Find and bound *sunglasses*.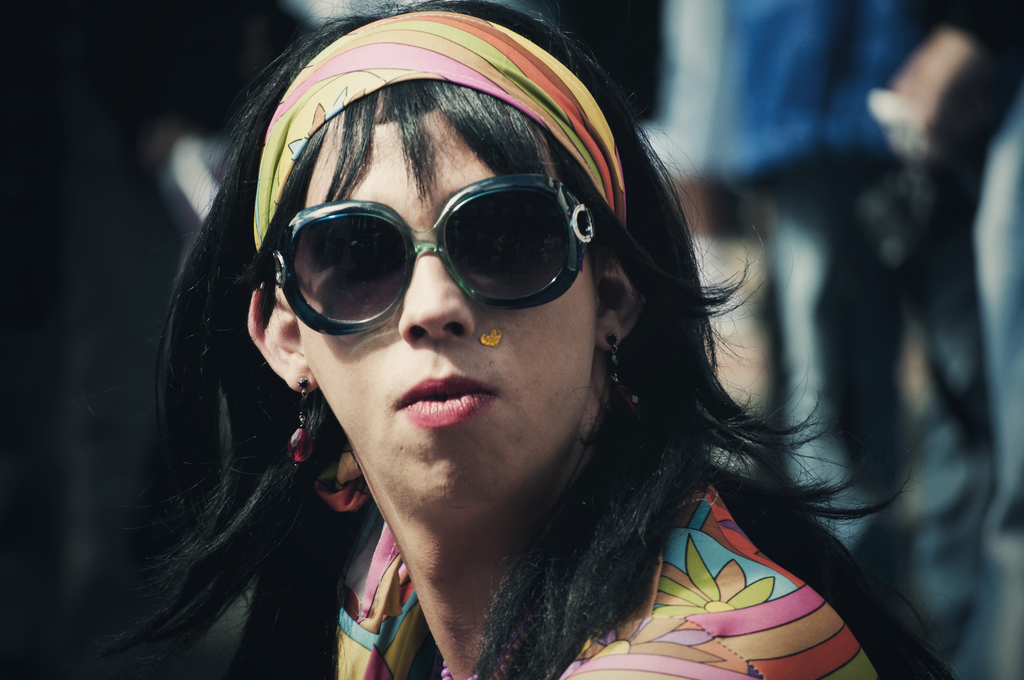
Bound: (x1=269, y1=174, x2=596, y2=337).
